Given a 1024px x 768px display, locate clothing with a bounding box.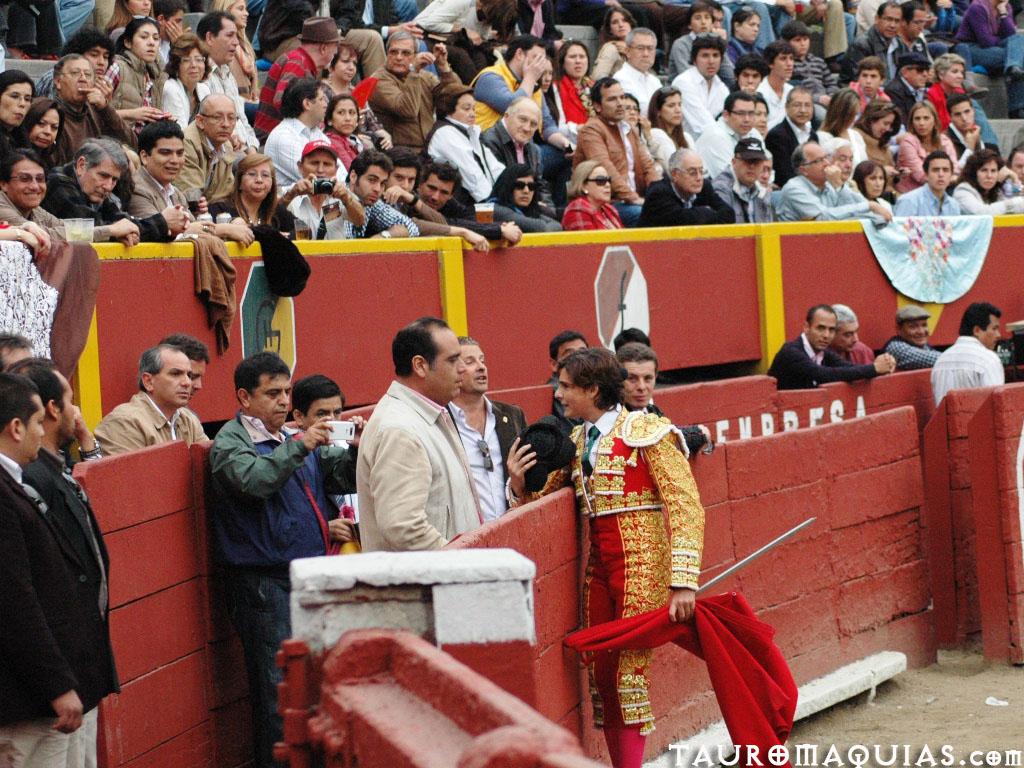
Located: Rect(831, 341, 860, 381).
